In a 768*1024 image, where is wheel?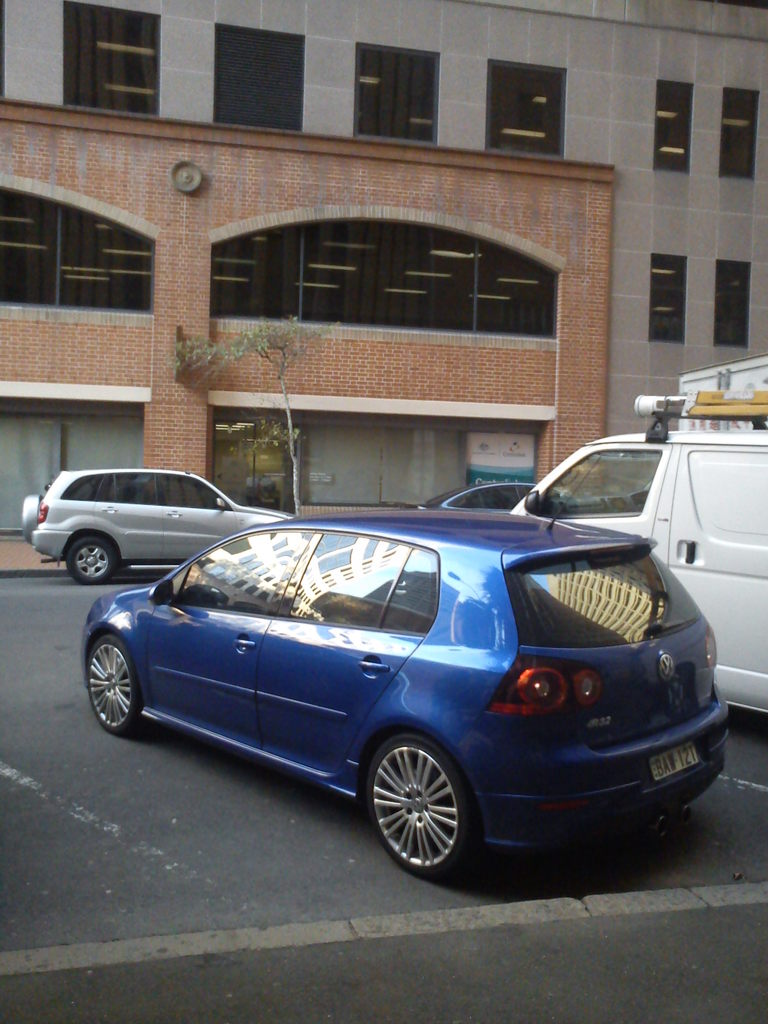
region(86, 636, 143, 736).
